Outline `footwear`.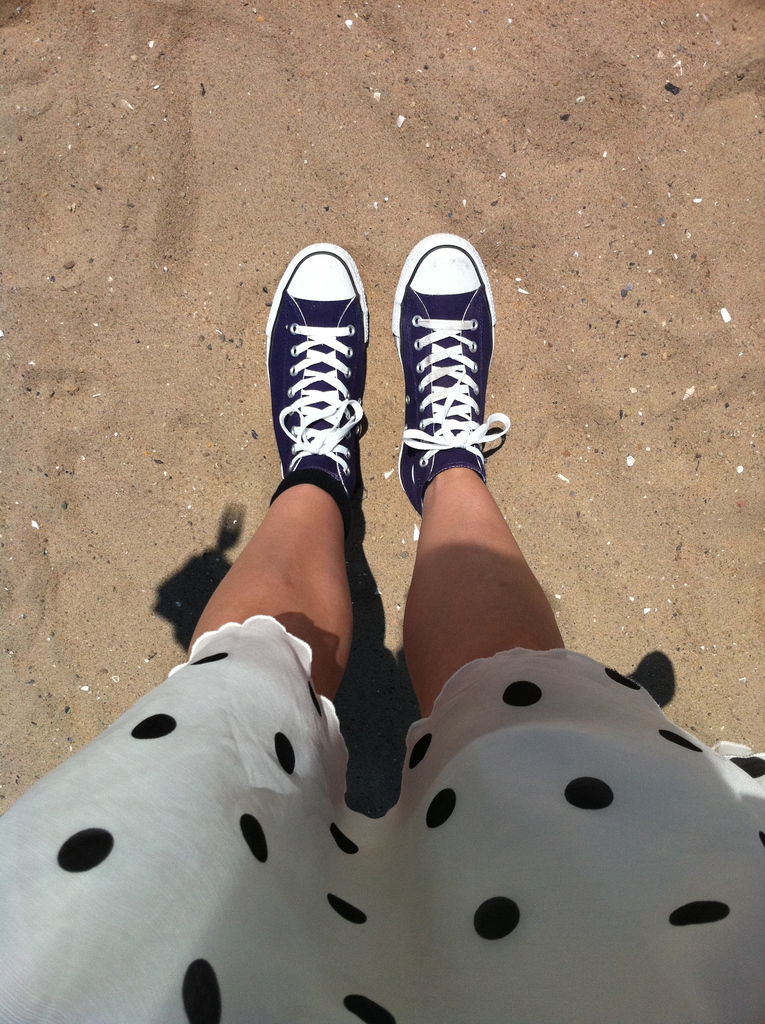
Outline: {"left": 389, "top": 228, "right": 508, "bottom": 511}.
